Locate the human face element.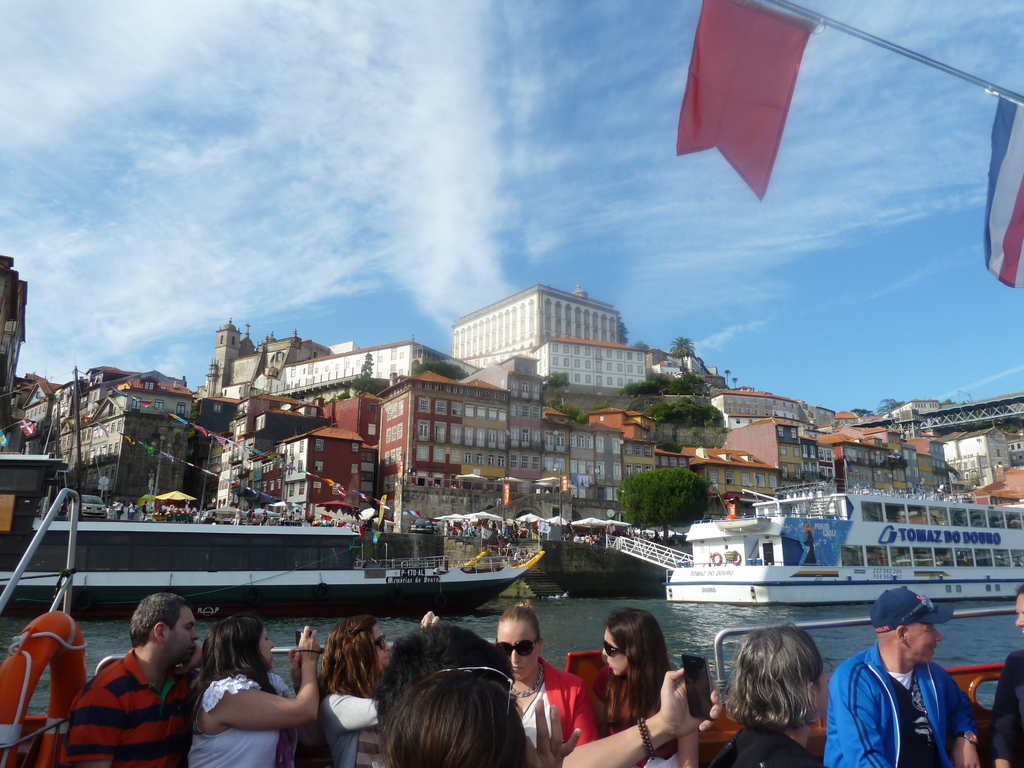
Element bbox: x1=603 y1=628 x2=618 y2=672.
